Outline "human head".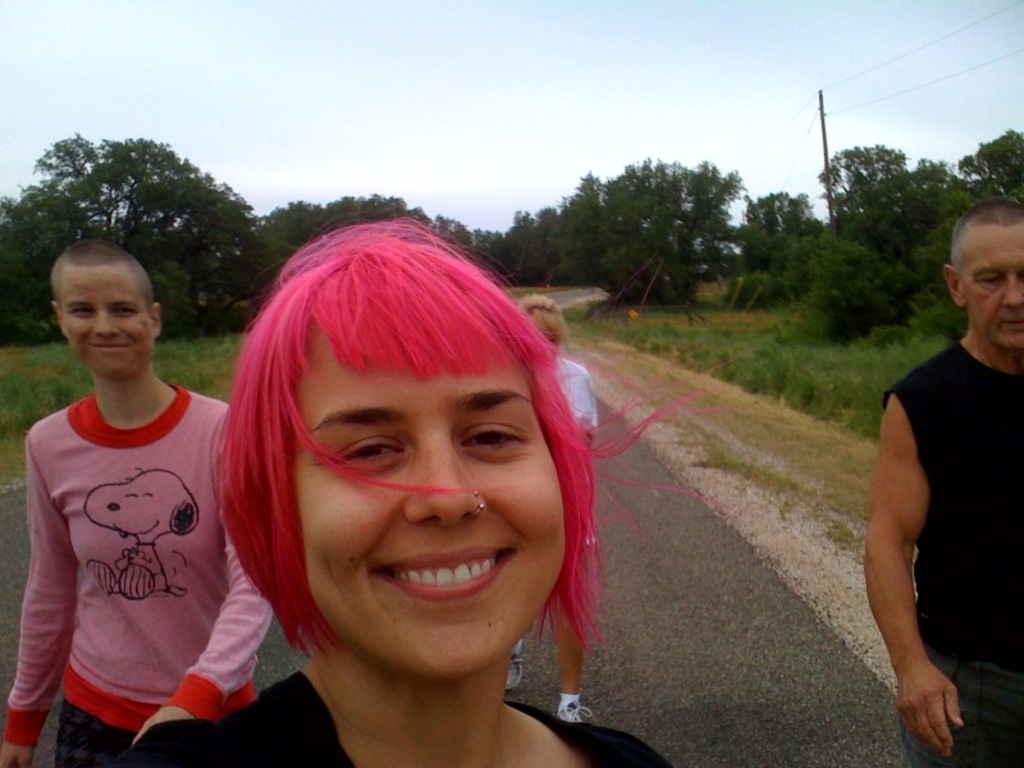
Outline: (x1=219, y1=216, x2=617, y2=703).
